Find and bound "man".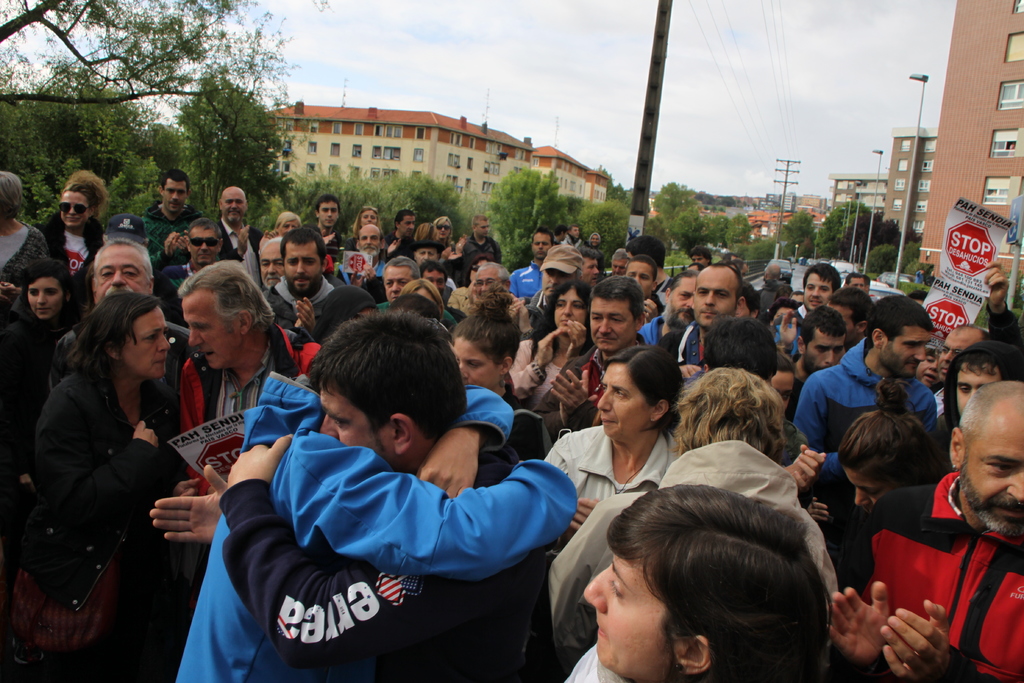
Bound: 387 213 420 261.
